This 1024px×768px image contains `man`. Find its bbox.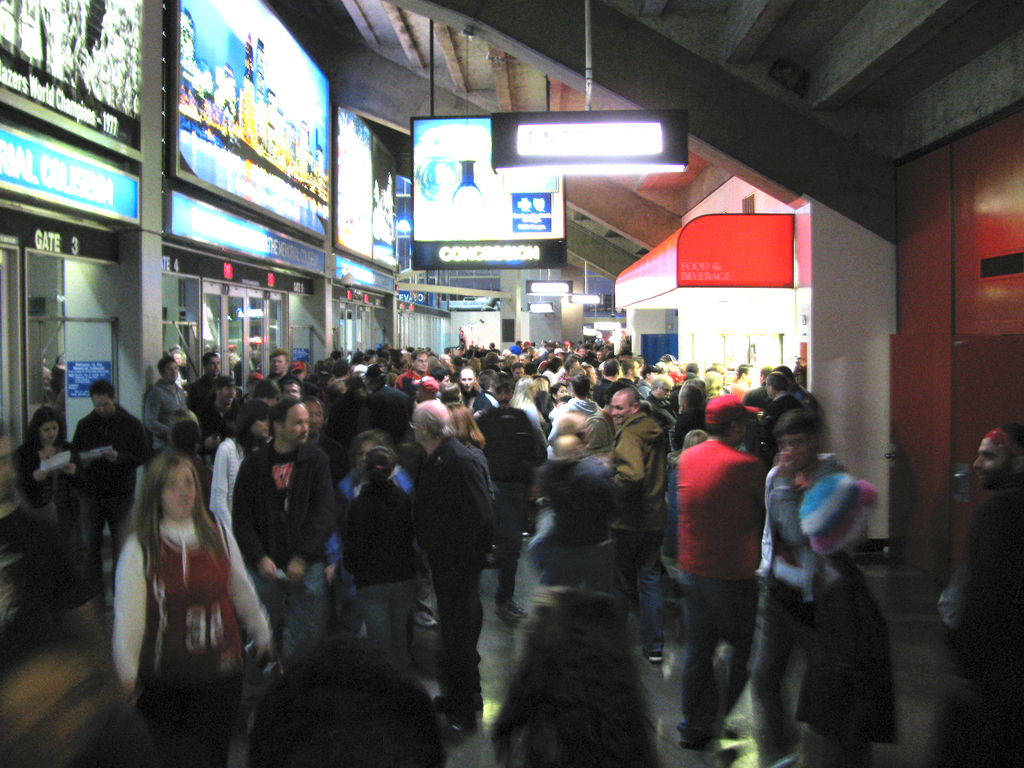
box=[204, 378, 237, 457].
